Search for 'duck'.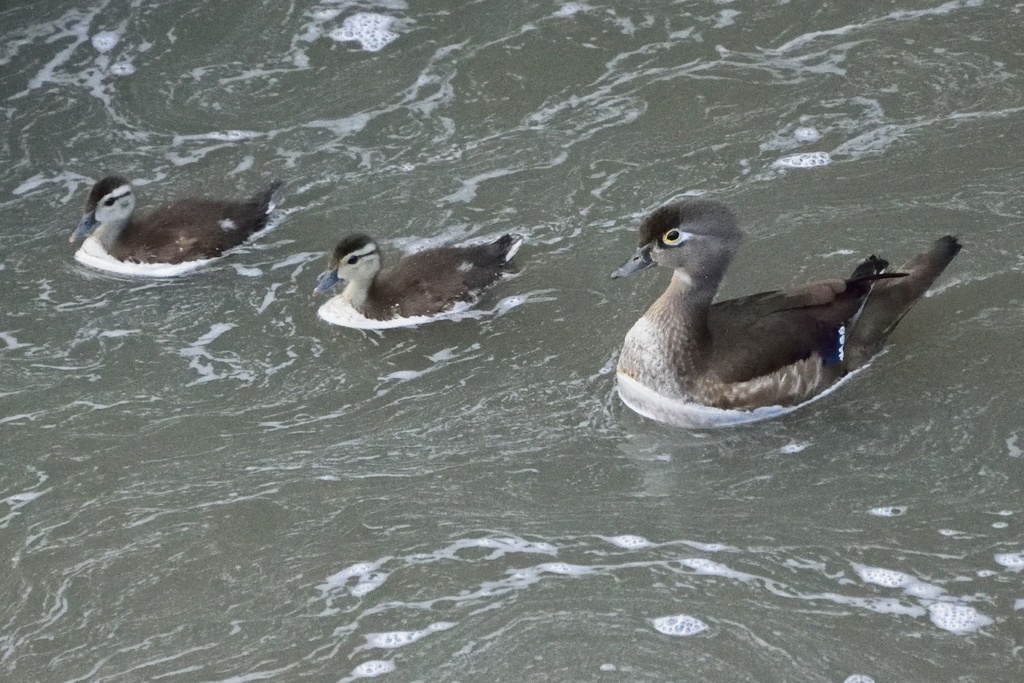
Found at box(316, 233, 528, 339).
